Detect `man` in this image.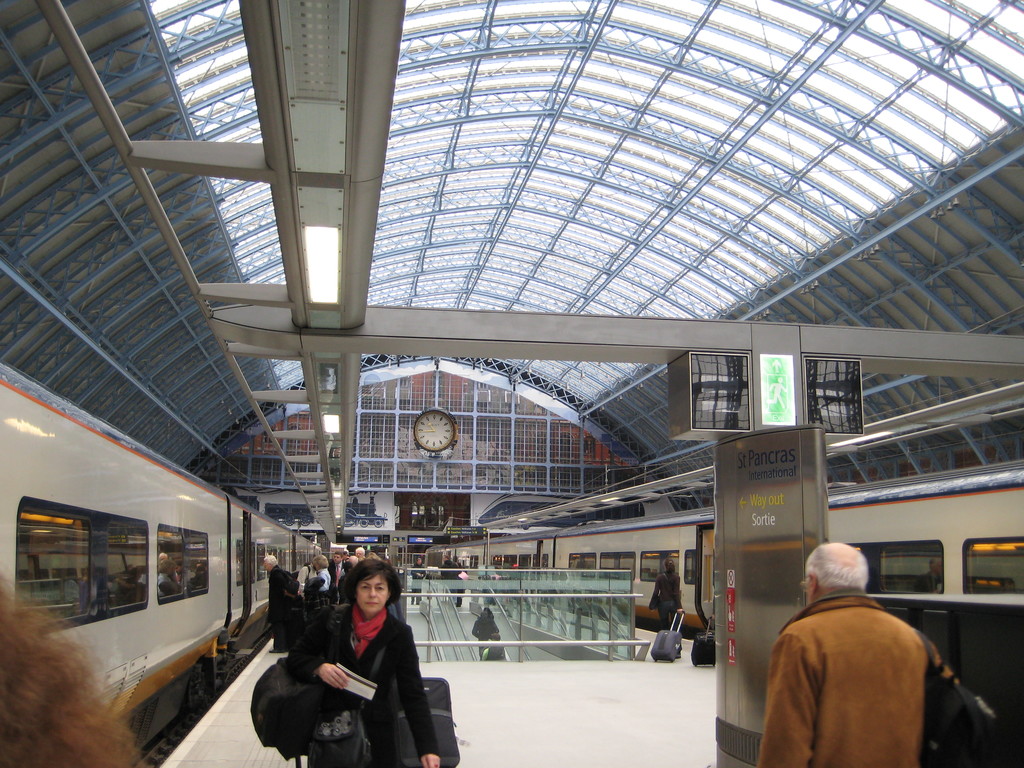
Detection: bbox=(342, 555, 361, 576).
